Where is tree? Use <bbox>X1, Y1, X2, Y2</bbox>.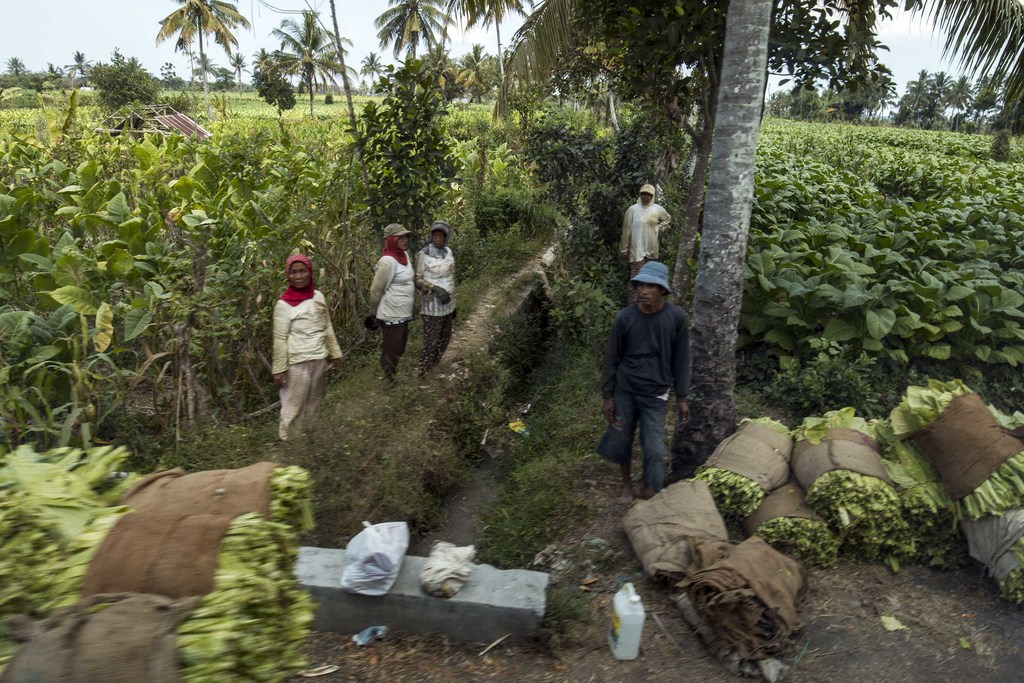
<bbox>363, 46, 389, 85</bbox>.
